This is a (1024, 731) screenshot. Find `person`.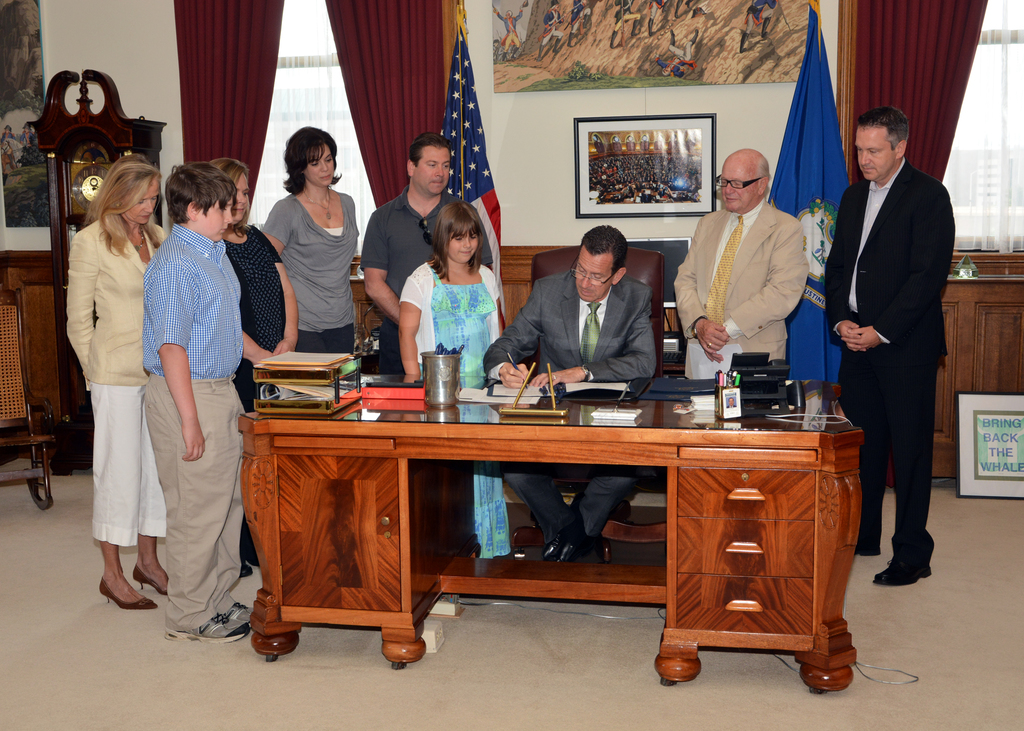
Bounding box: (660, 29, 695, 76).
